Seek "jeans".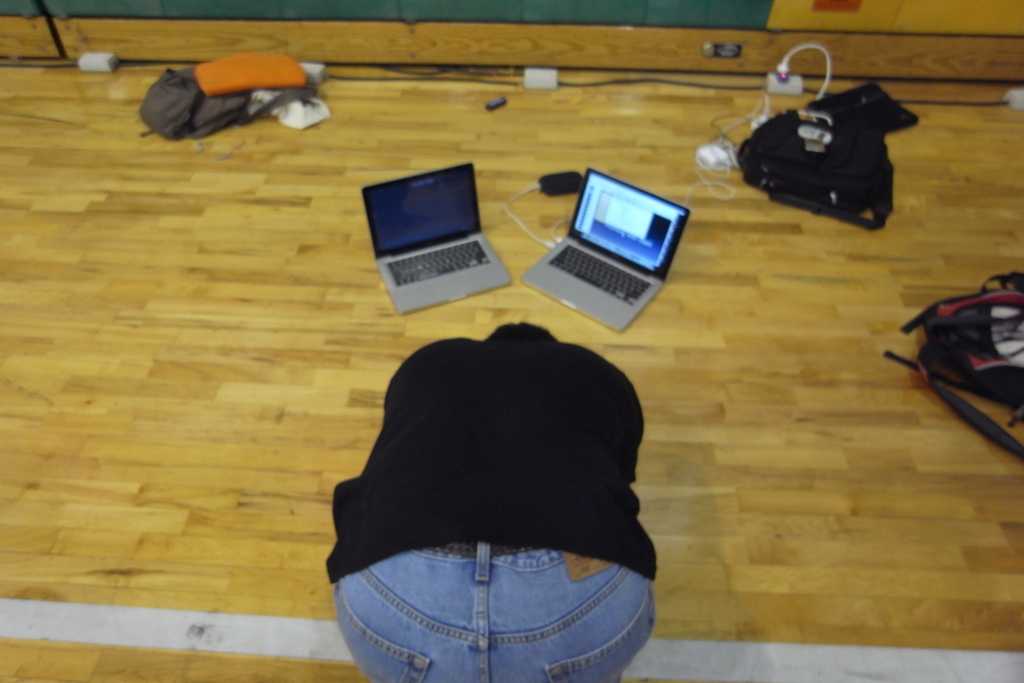
335 541 657 682.
